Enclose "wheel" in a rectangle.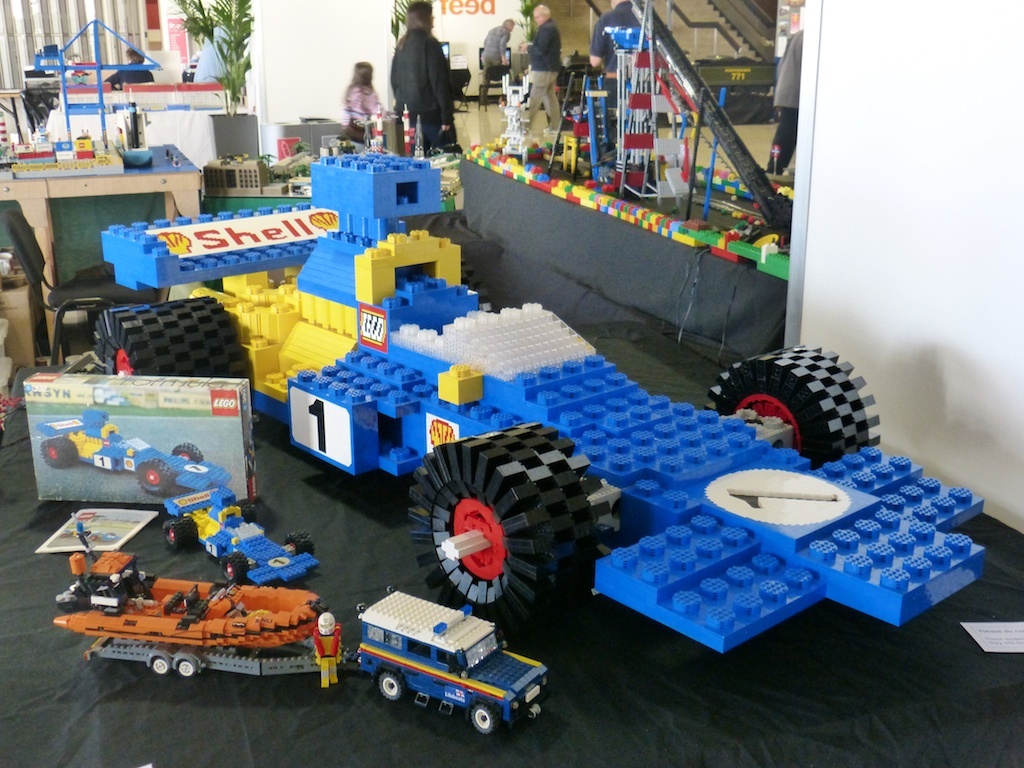
rect(172, 442, 203, 466).
